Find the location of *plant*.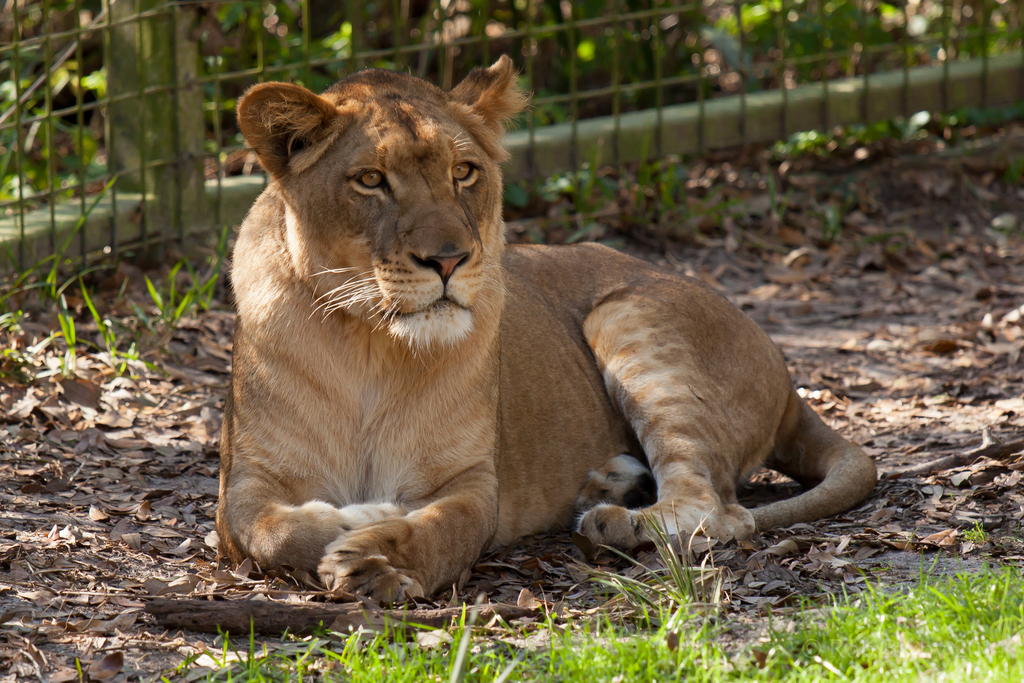
Location: 89 302 166 372.
